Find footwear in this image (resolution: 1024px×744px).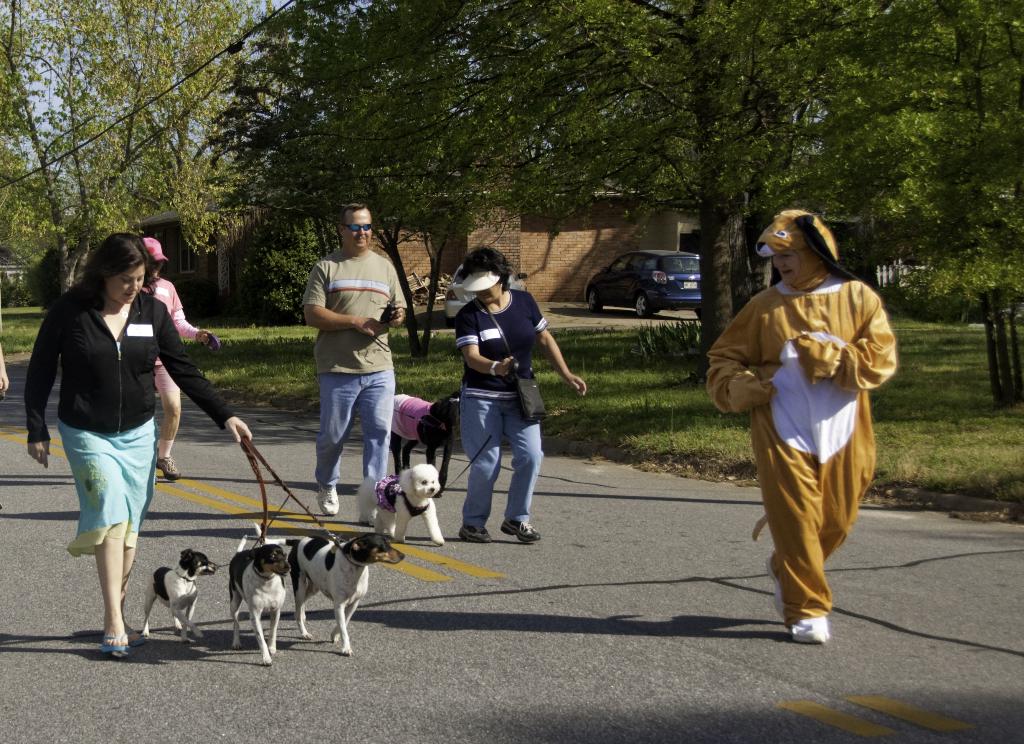
select_region(361, 498, 382, 533).
